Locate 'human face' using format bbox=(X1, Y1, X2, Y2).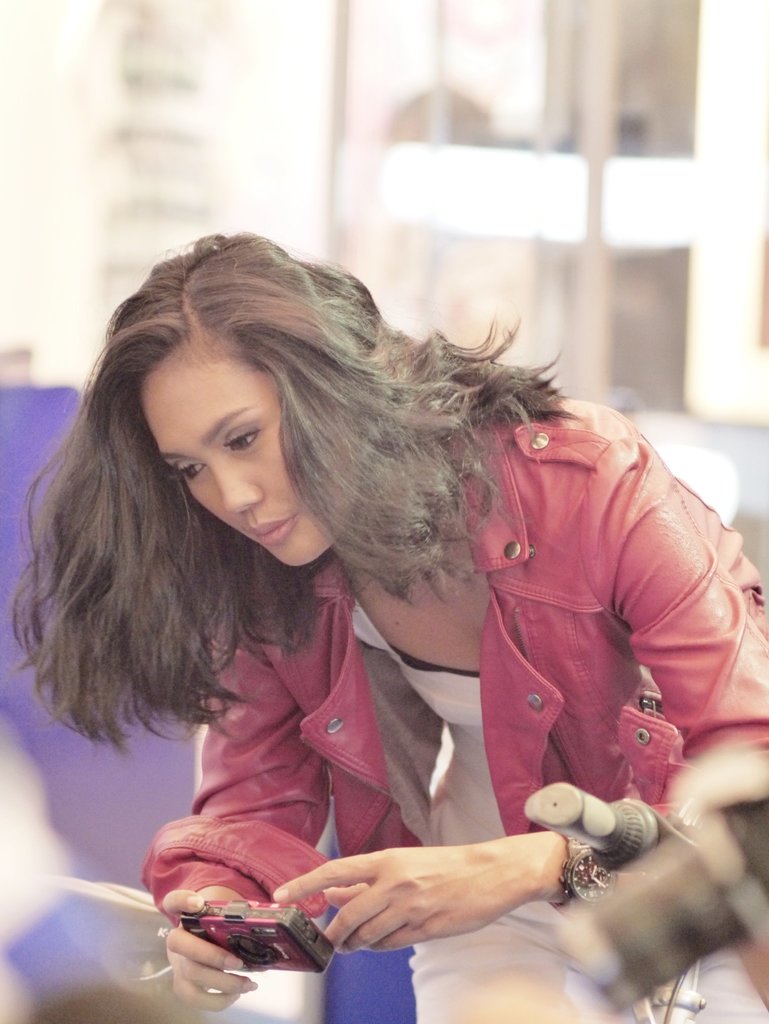
bbox=(138, 342, 346, 567).
